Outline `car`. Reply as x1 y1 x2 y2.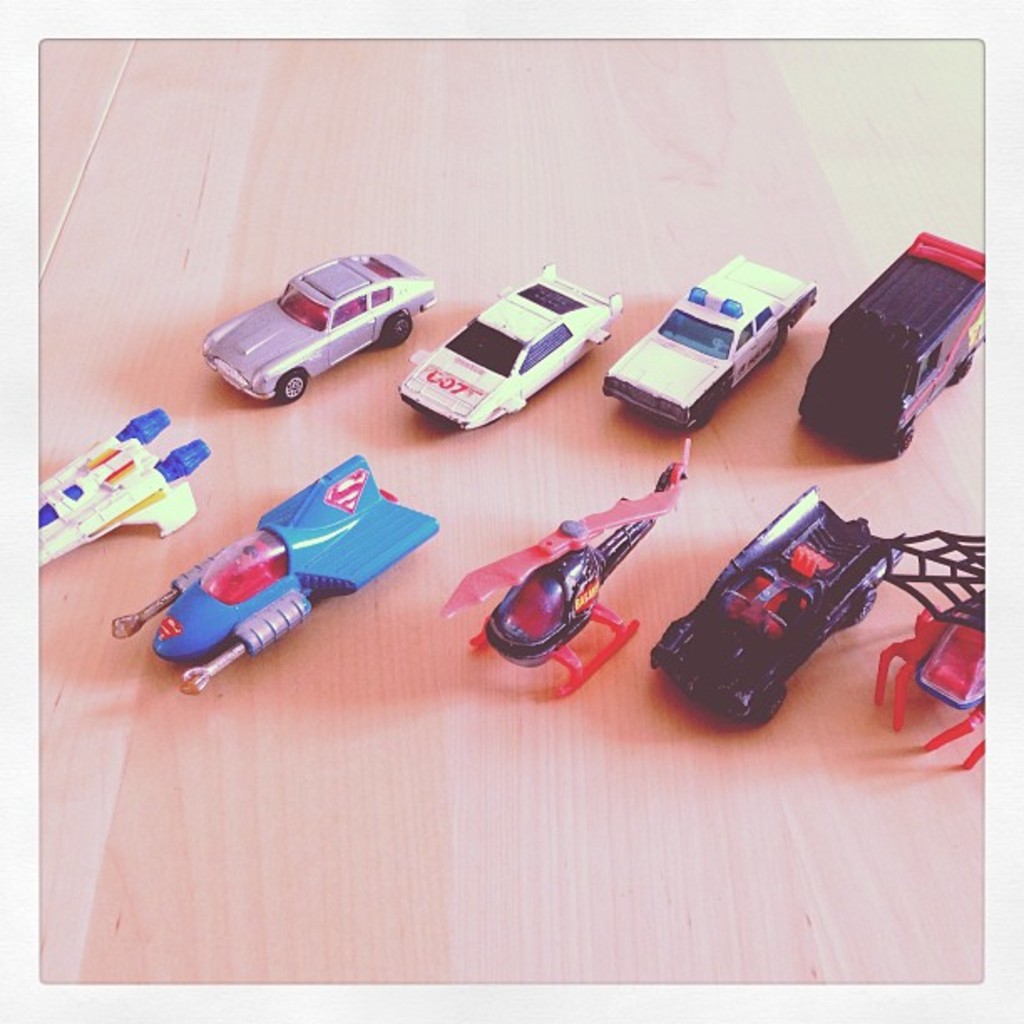
206 249 440 402.
